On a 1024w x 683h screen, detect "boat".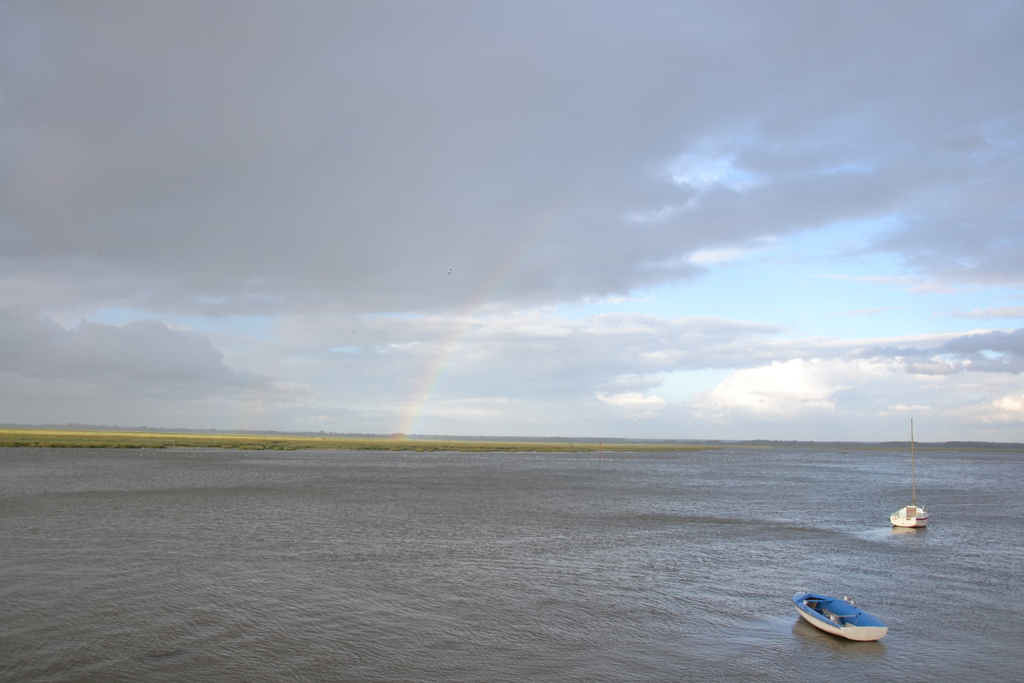
[808,598,895,655].
